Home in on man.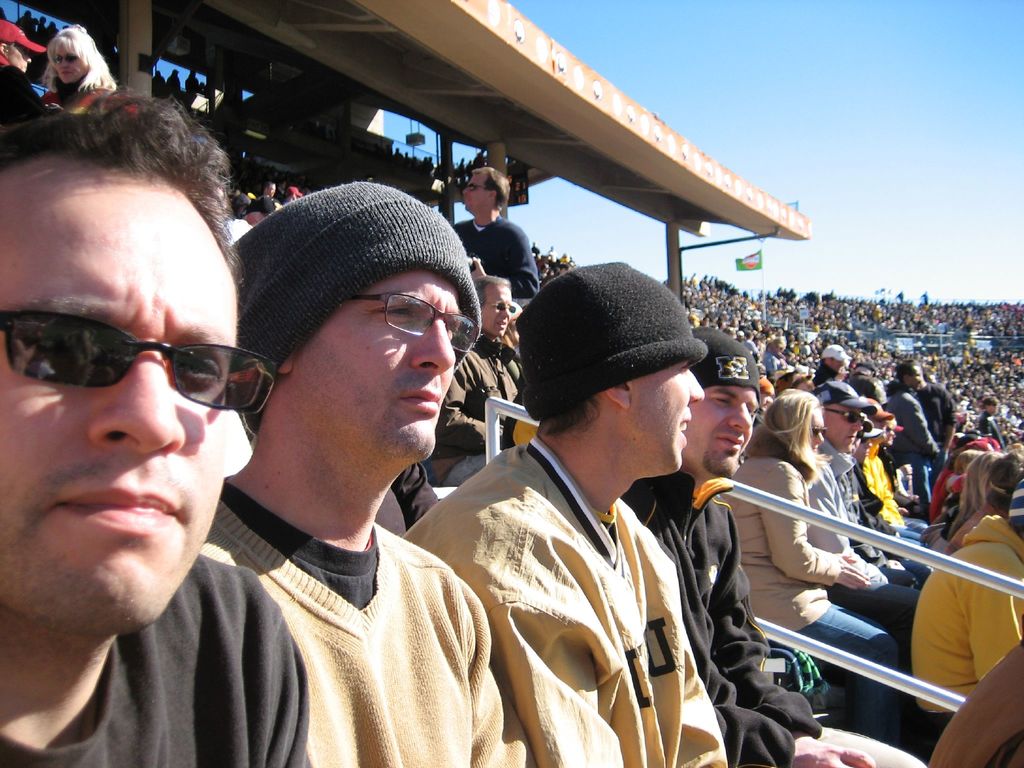
Homed in at detection(448, 159, 553, 318).
